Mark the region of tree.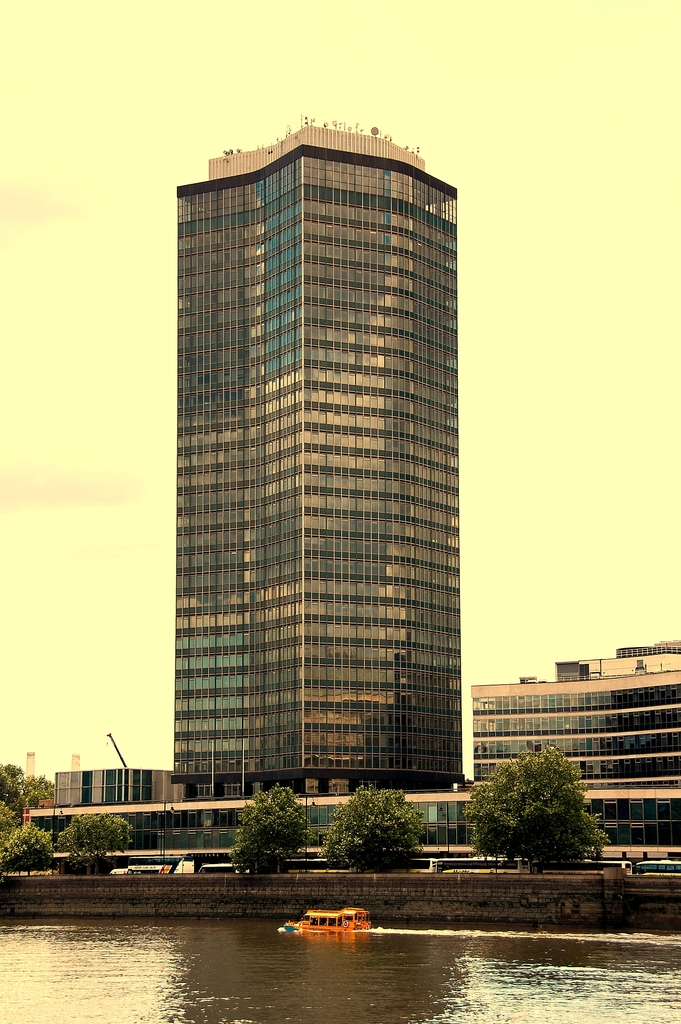
Region: [x1=53, y1=813, x2=133, y2=876].
